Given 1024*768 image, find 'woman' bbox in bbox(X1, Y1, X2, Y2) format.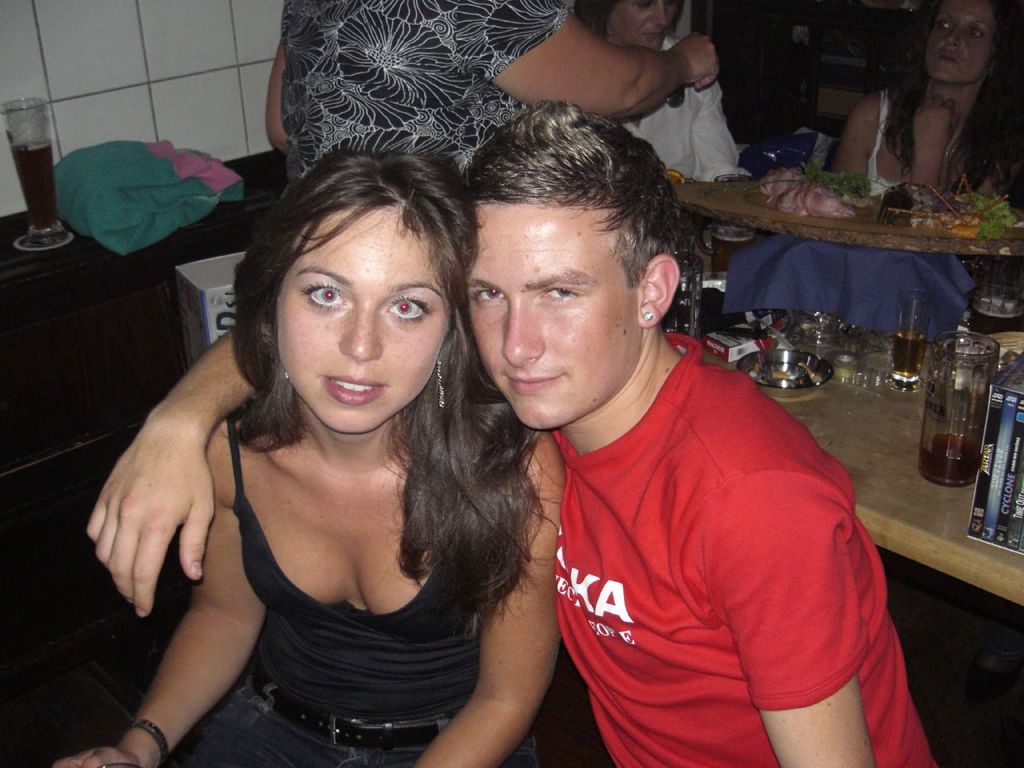
bbox(257, 0, 729, 203).
